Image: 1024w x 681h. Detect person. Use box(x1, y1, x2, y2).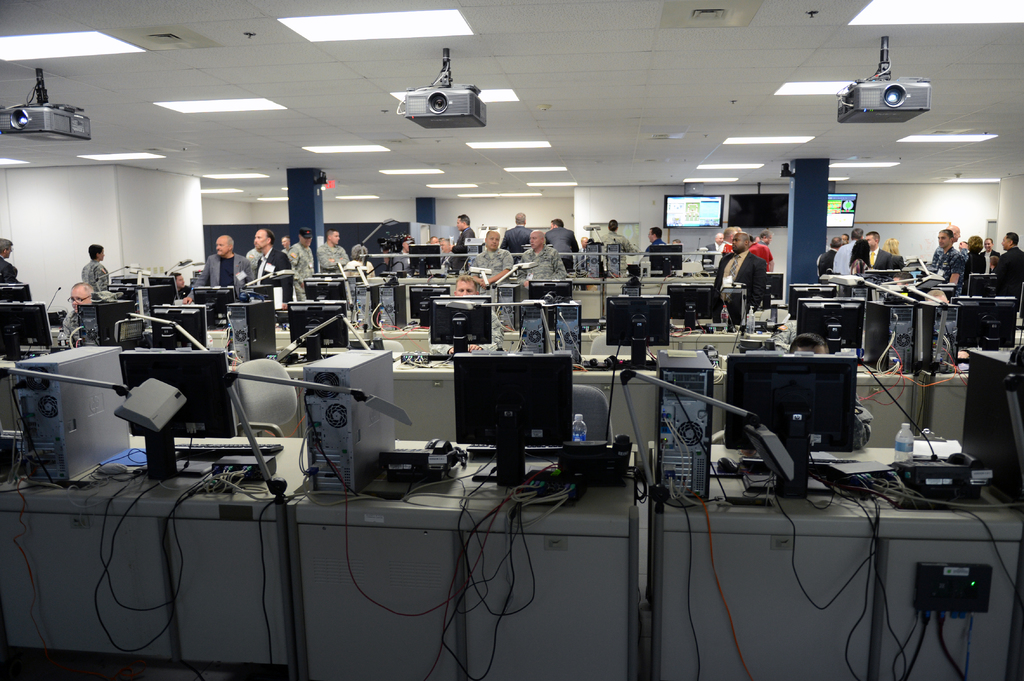
box(83, 242, 119, 303).
